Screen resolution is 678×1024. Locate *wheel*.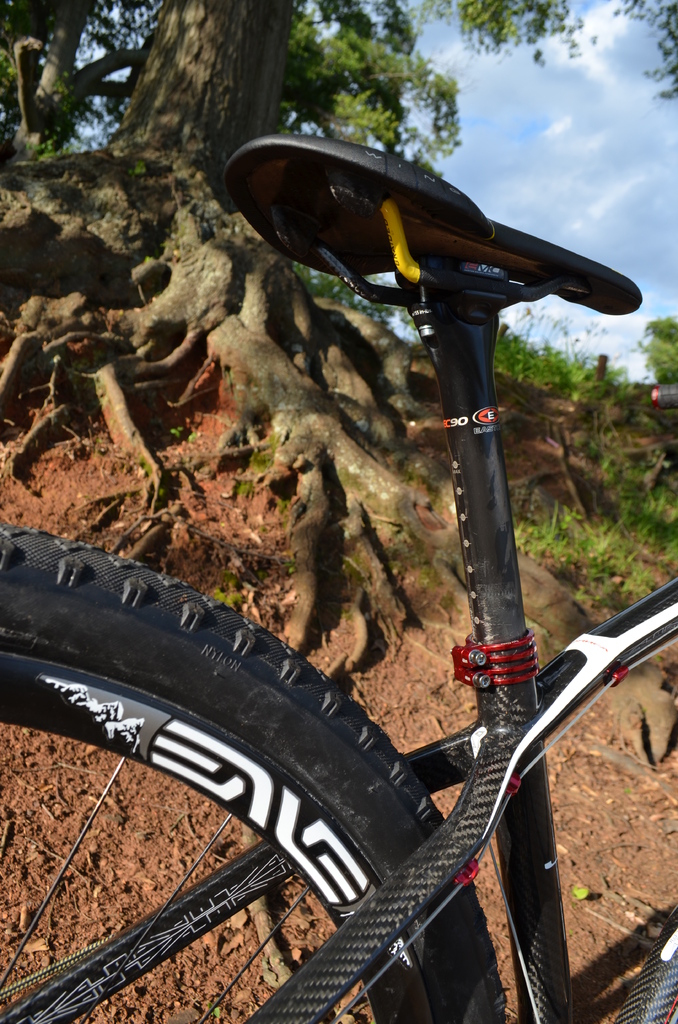
locate(0, 498, 521, 1023).
